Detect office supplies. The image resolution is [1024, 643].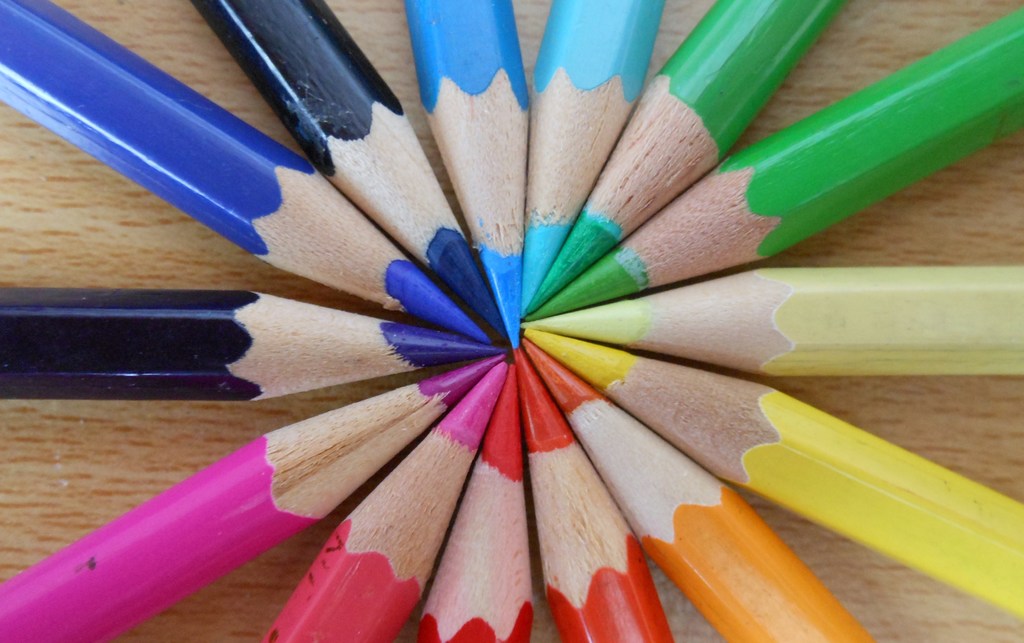
bbox(509, 338, 867, 642).
